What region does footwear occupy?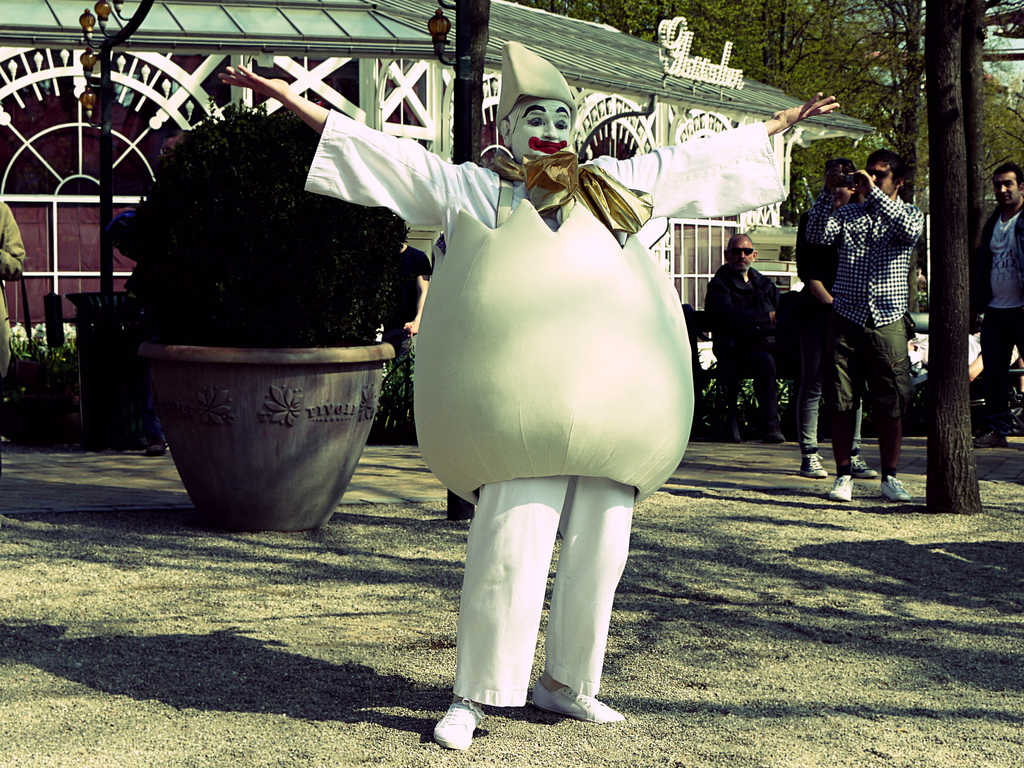
box(831, 470, 861, 500).
